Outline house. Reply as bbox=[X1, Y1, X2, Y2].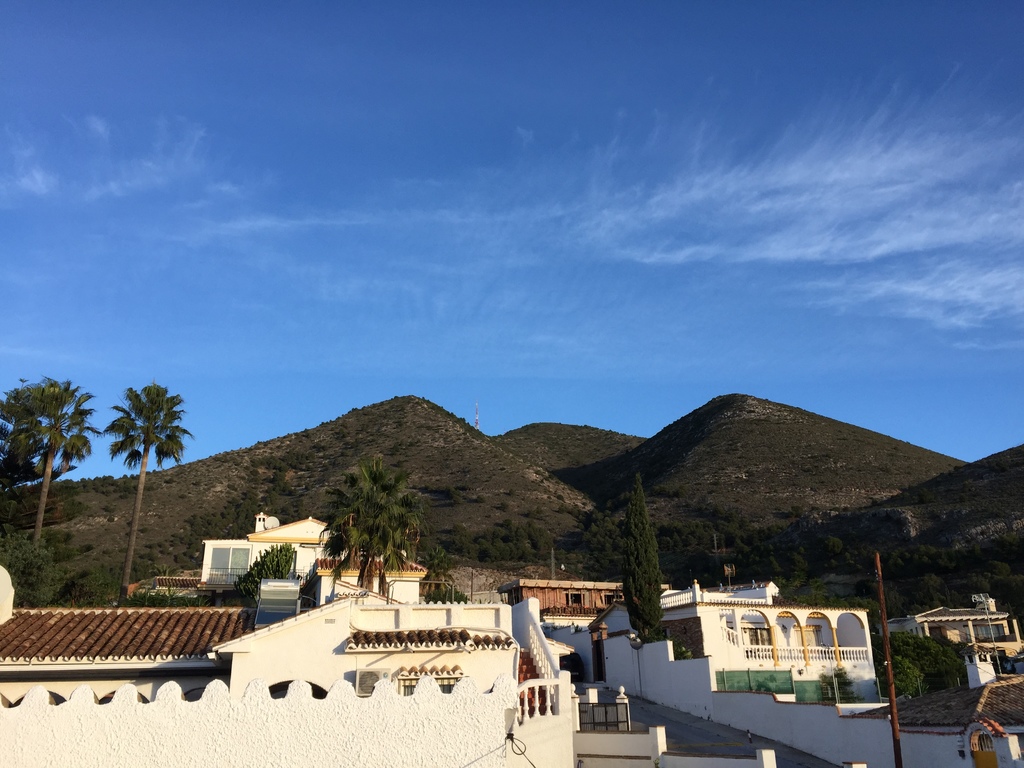
bbox=[0, 557, 257, 708].
